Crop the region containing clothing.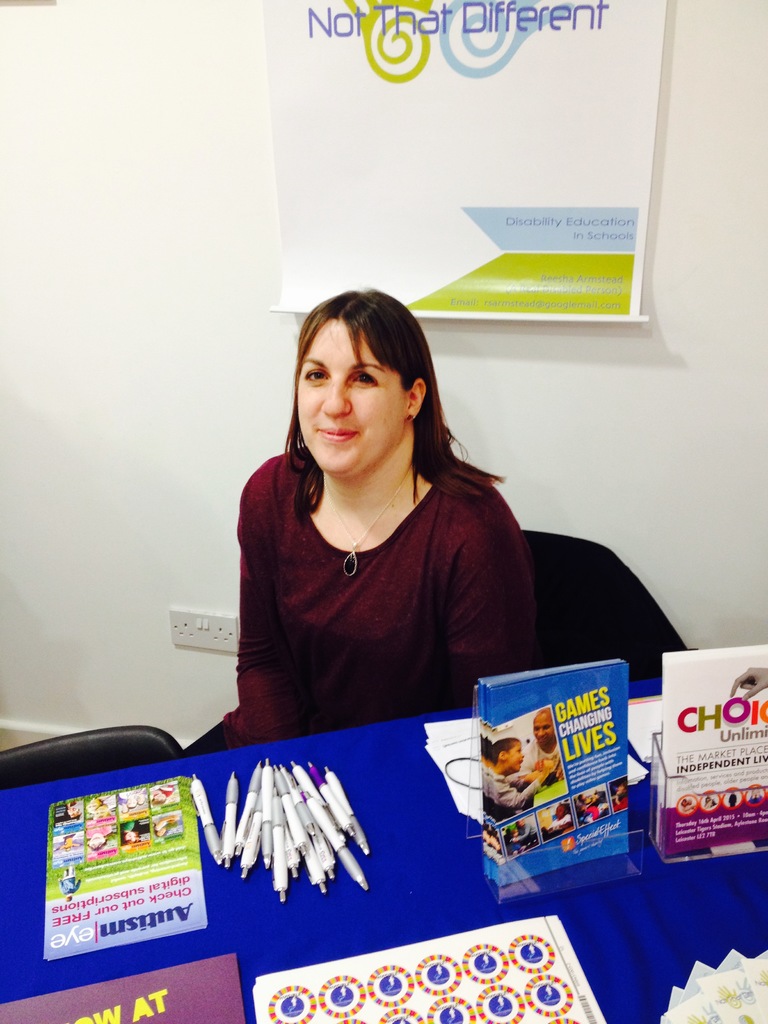
Crop region: (728,794,737,806).
